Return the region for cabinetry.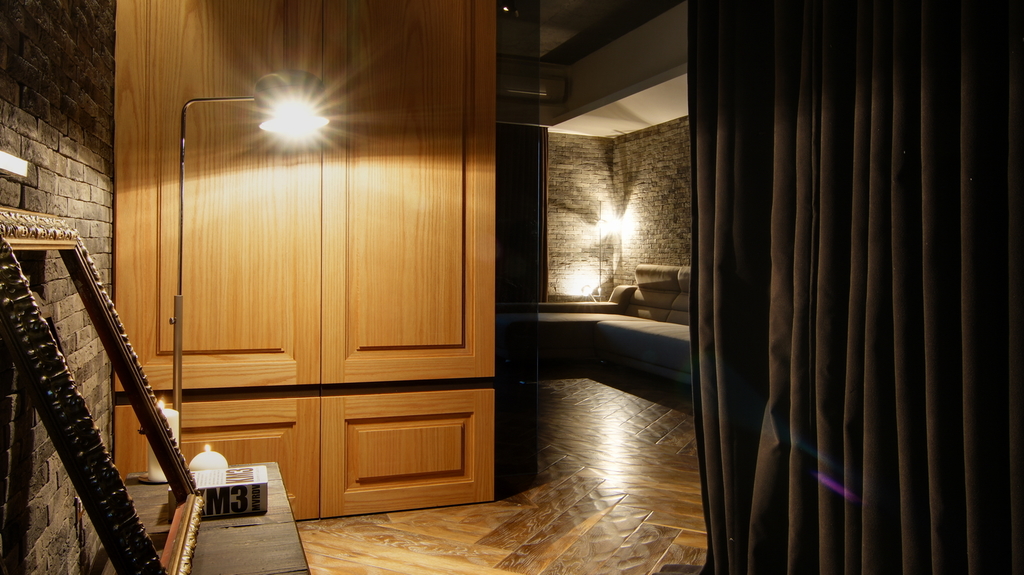
[x1=113, y1=0, x2=494, y2=376].
